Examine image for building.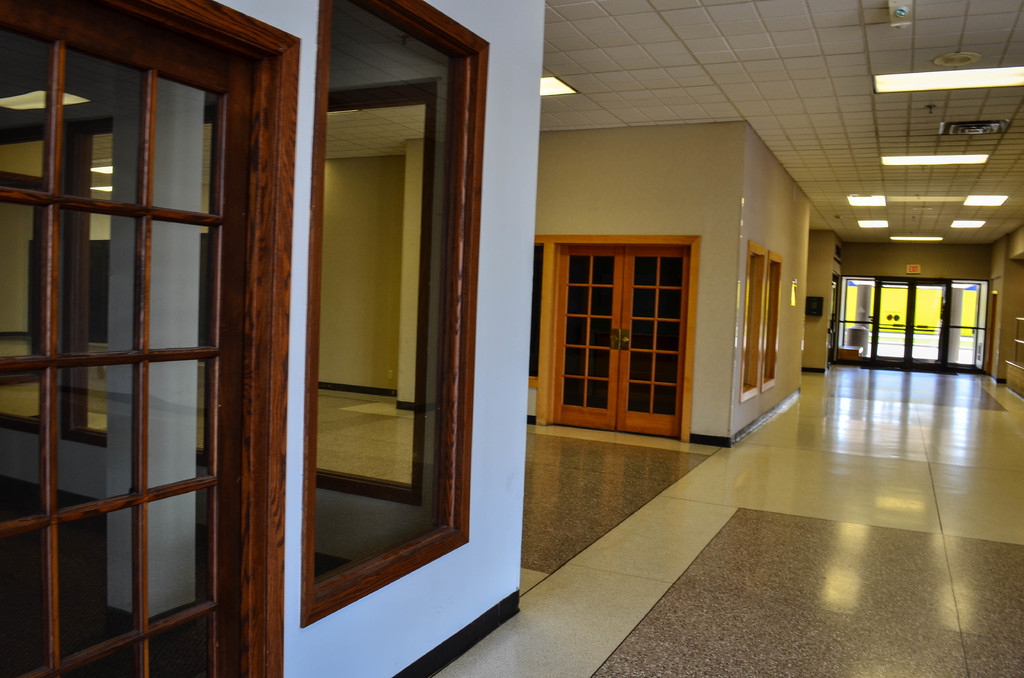
Examination result: bbox(2, 0, 1023, 677).
